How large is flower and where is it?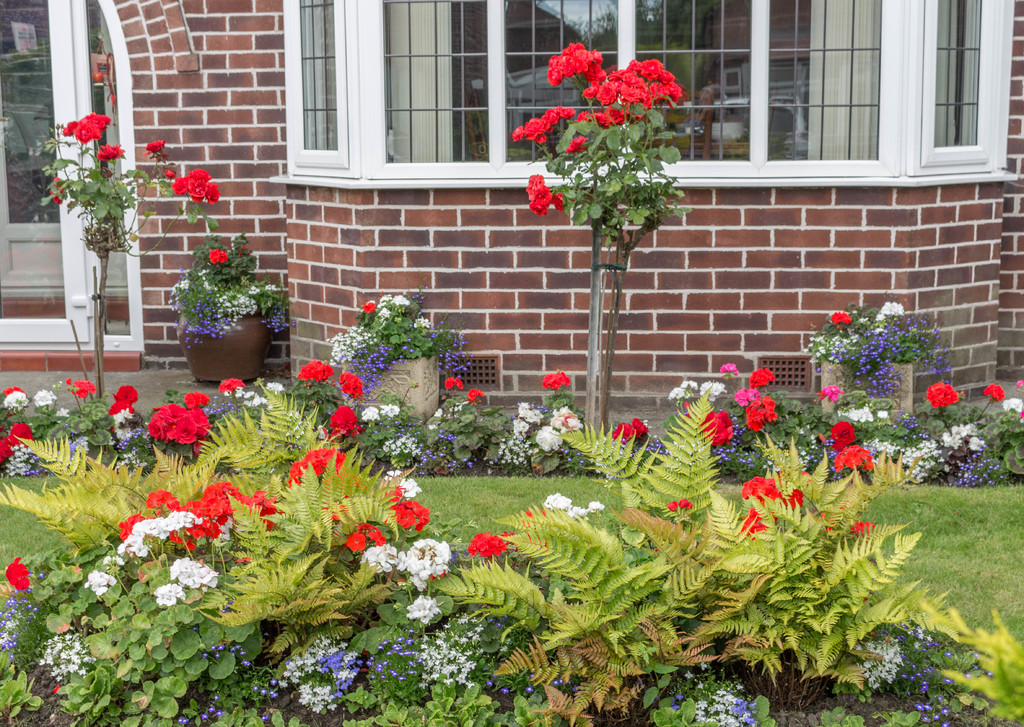
Bounding box: region(1, 383, 27, 413).
